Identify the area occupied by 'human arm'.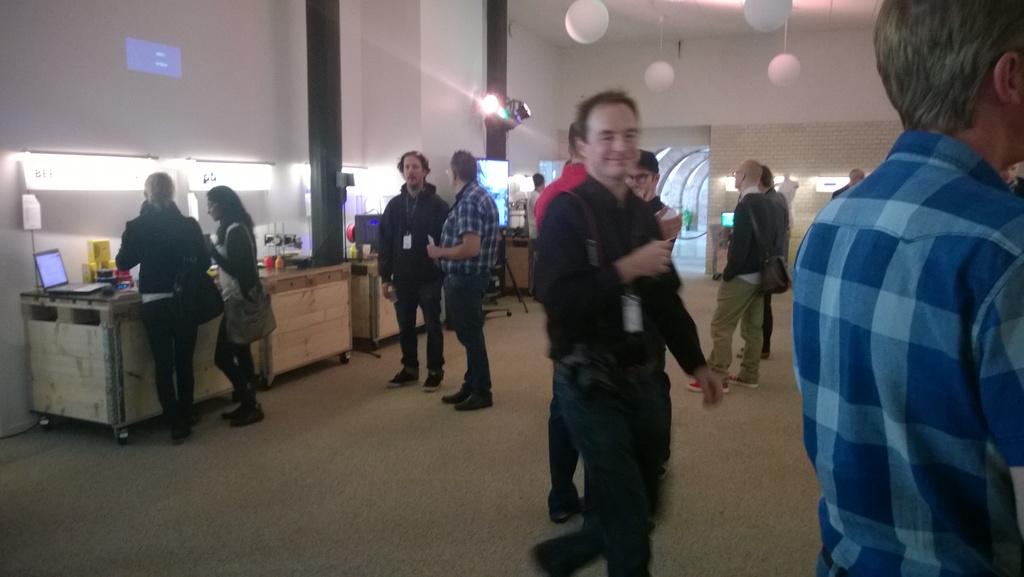
Area: pyautogui.locateOnScreen(203, 230, 254, 281).
